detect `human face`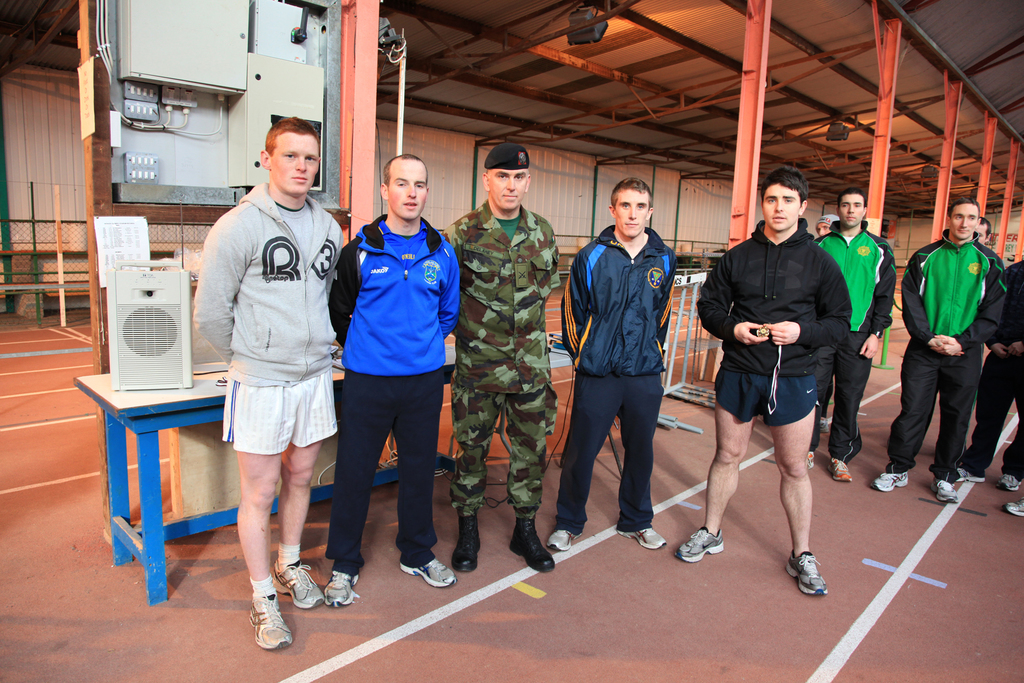
(x1=817, y1=224, x2=830, y2=235)
